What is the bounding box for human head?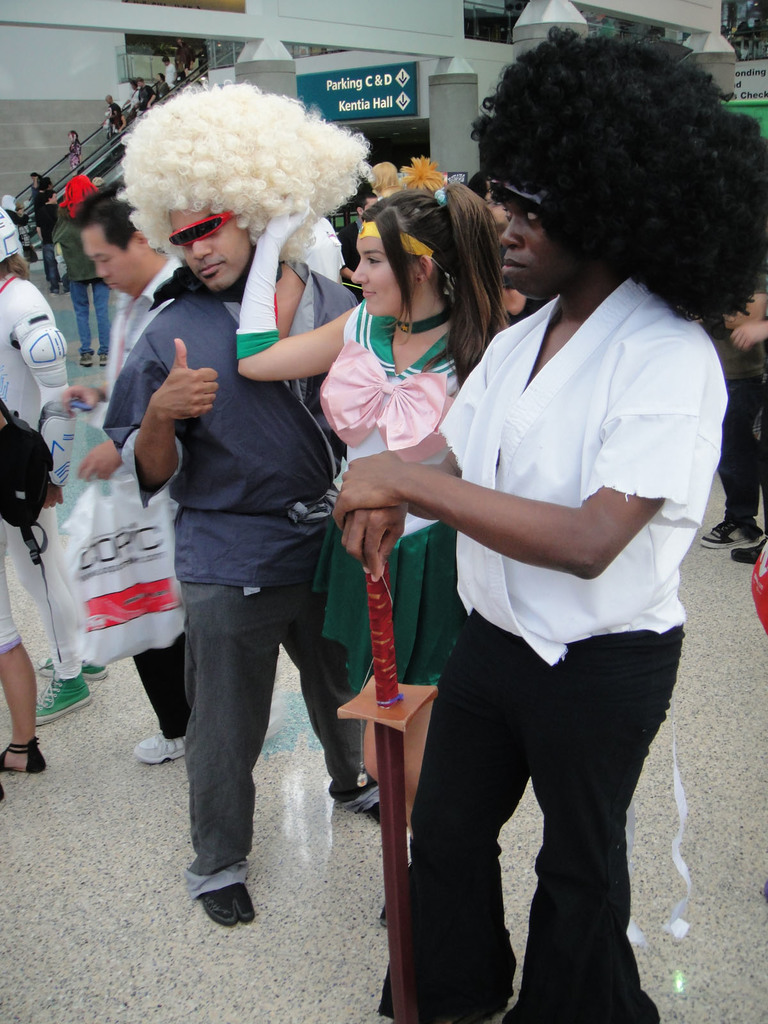
bbox=(351, 182, 487, 321).
